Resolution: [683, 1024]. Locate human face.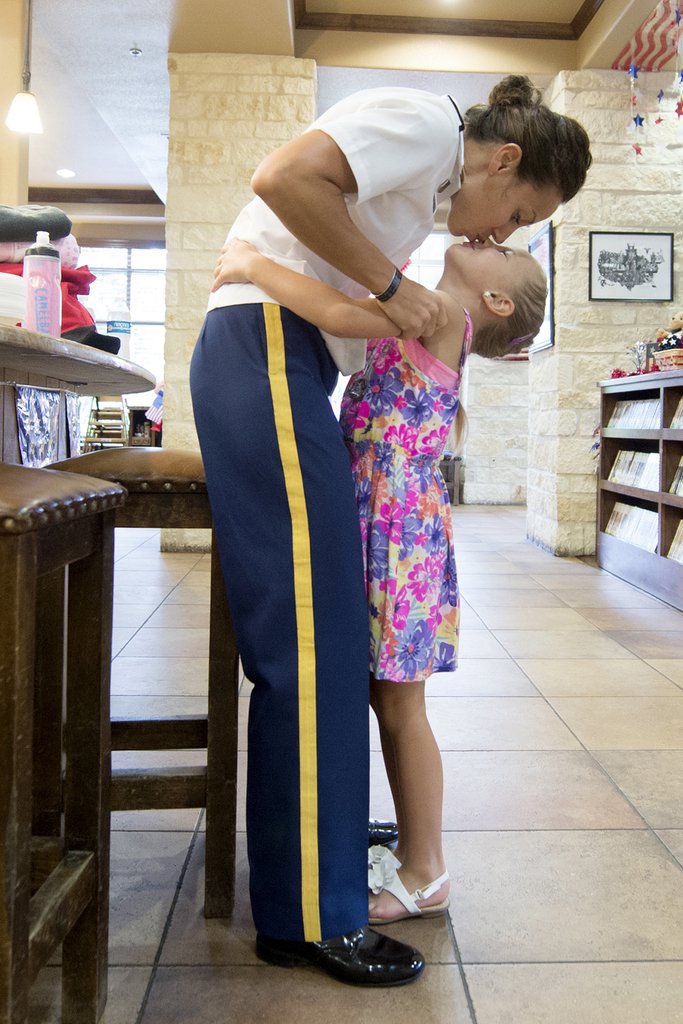
crop(440, 180, 562, 242).
